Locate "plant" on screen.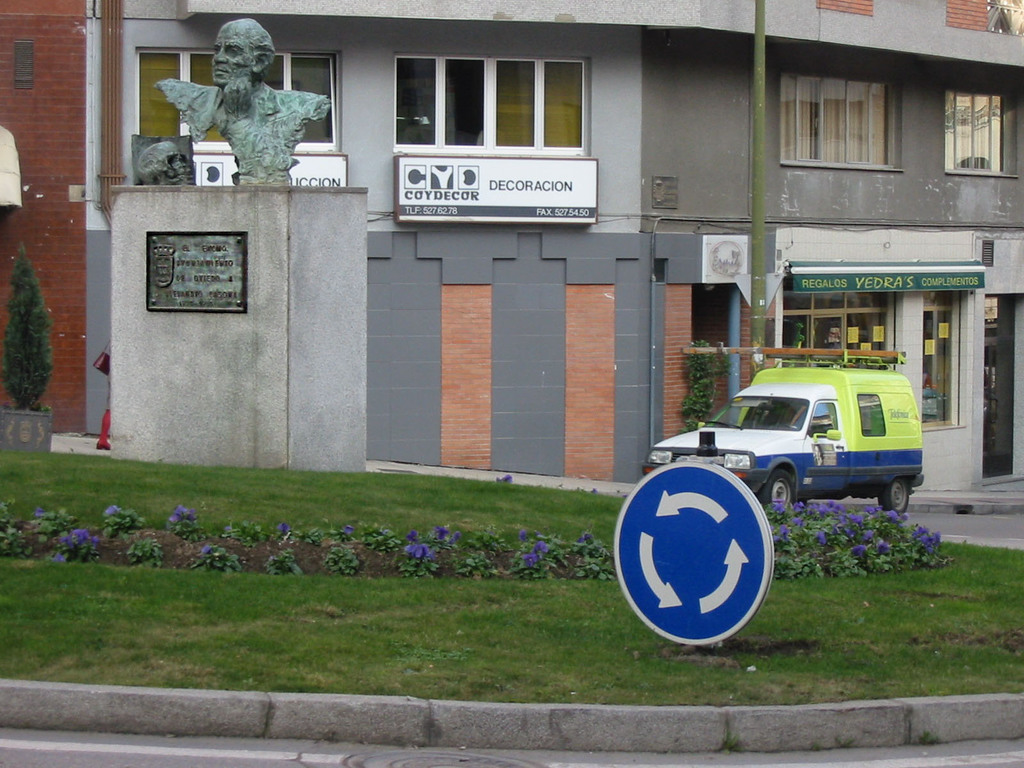
On screen at detection(499, 549, 553, 577).
